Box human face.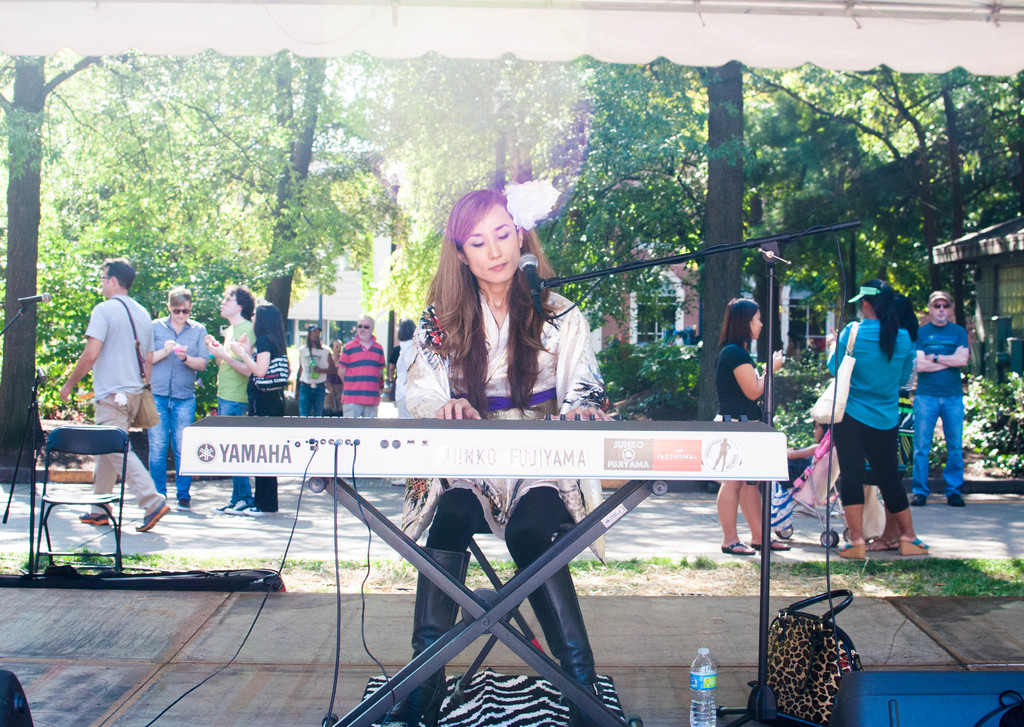
bbox=(308, 329, 321, 342).
